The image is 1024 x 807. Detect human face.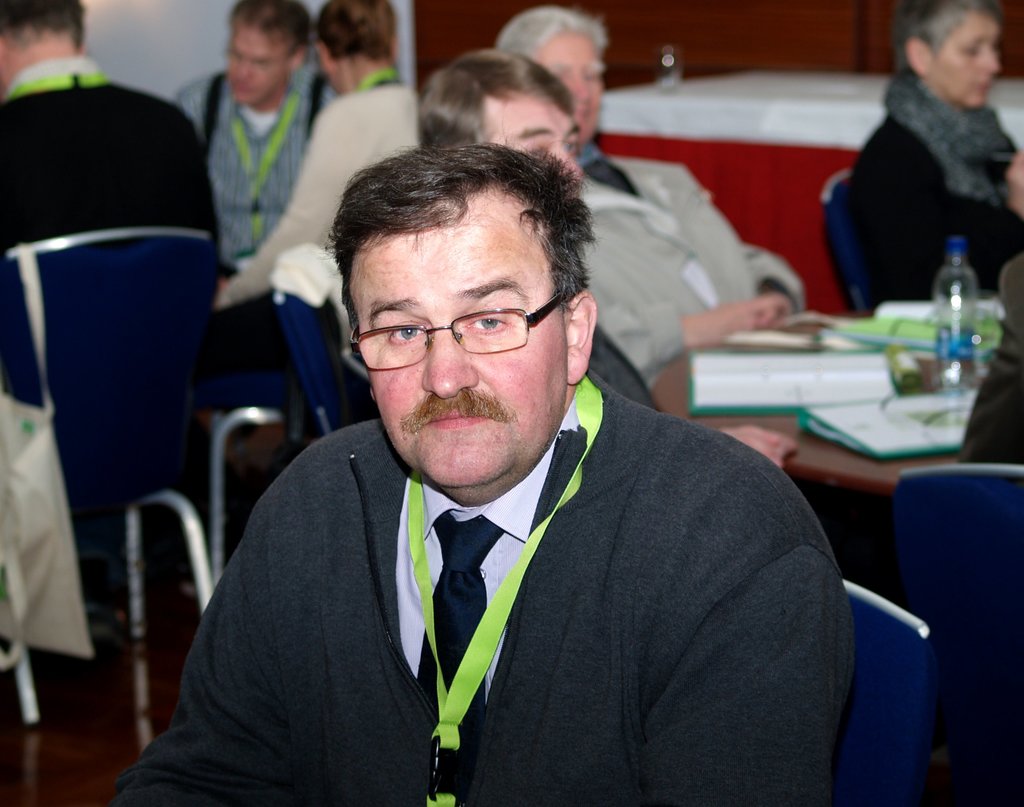
Detection: [223, 19, 291, 106].
